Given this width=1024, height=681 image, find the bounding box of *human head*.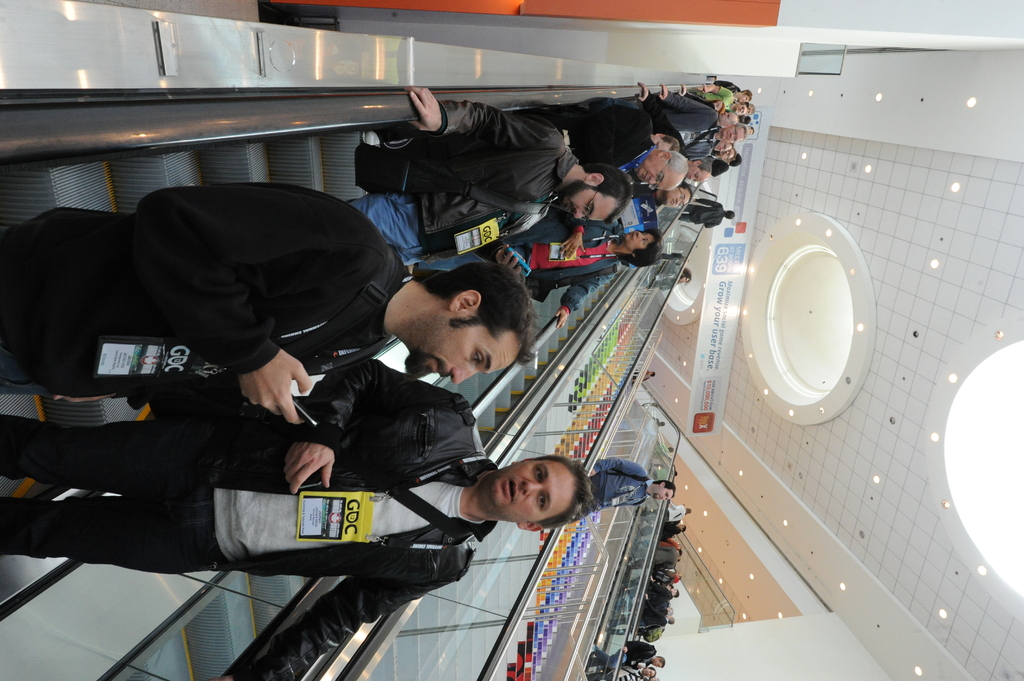
rect(559, 162, 635, 223).
